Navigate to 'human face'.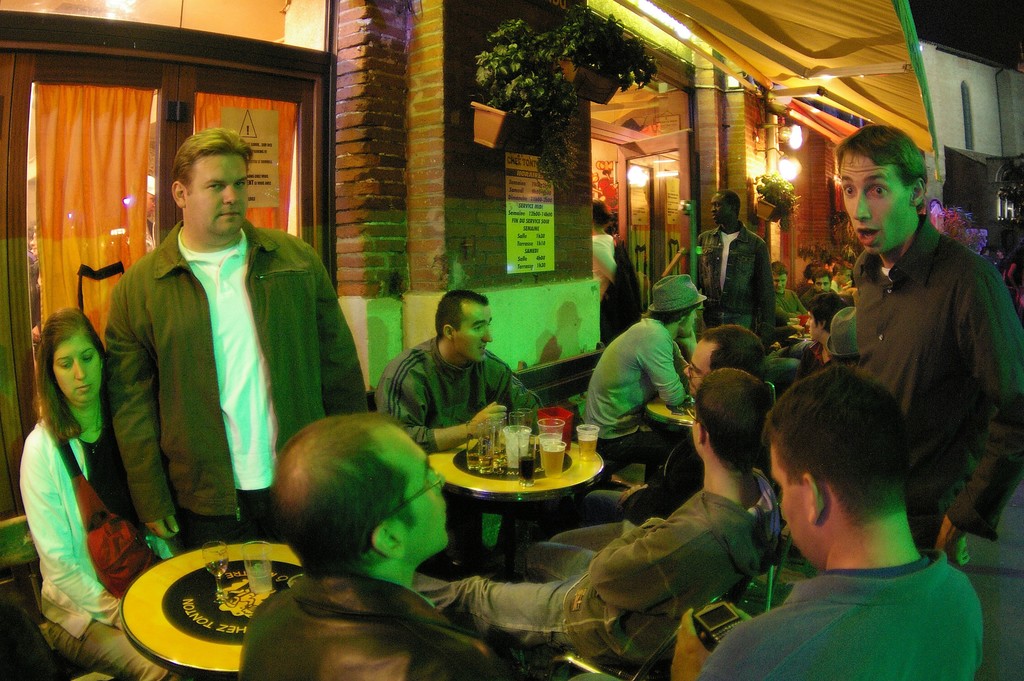
Navigation target: 801,305,830,341.
